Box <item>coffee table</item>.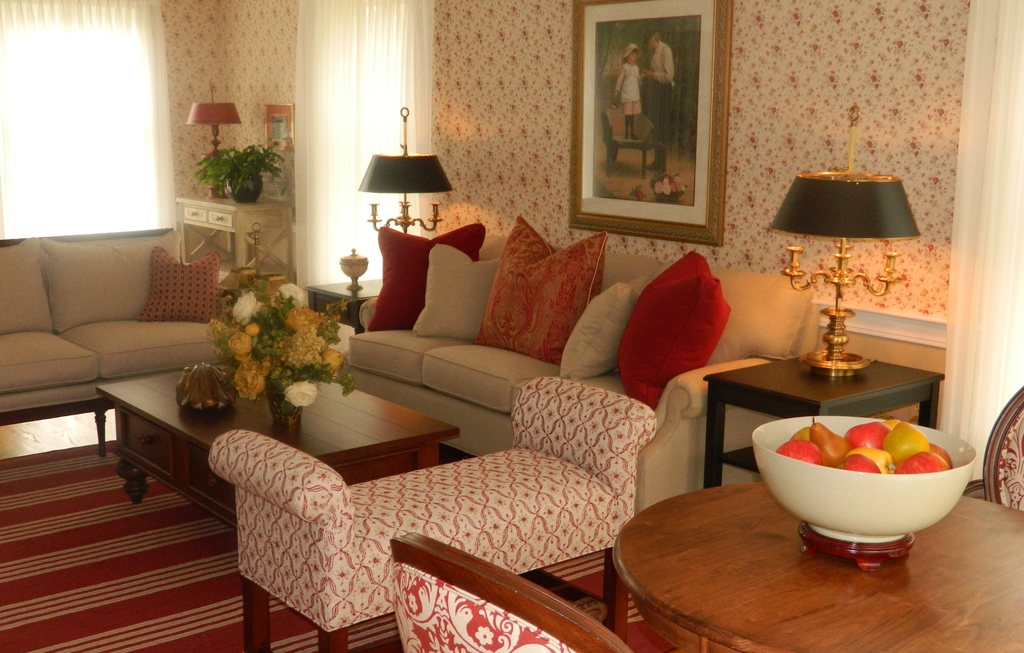
x1=93, y1=356, x2=460, y2=500.
